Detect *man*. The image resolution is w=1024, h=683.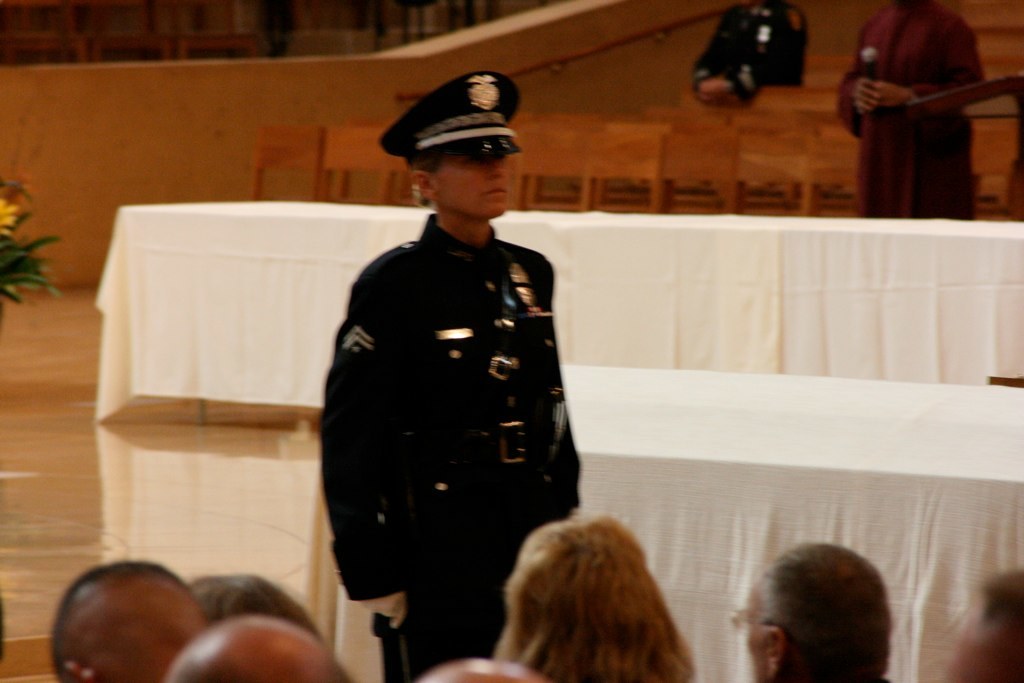
locate(689, 0, 807, 111).
